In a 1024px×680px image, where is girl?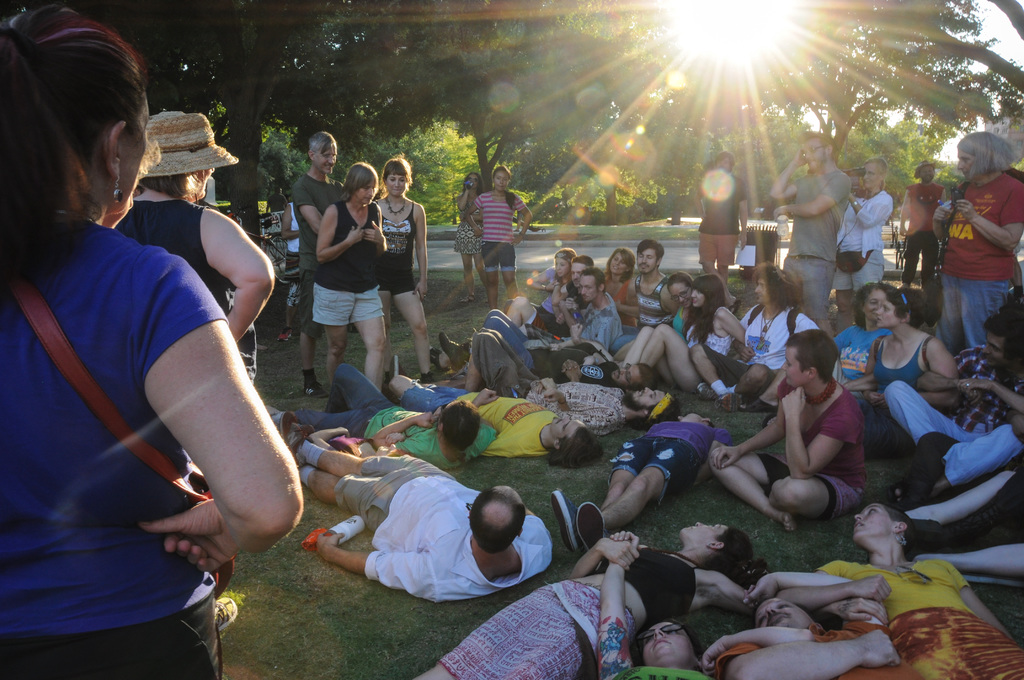
x1=460, y1=166, x2=536, y2=311.
